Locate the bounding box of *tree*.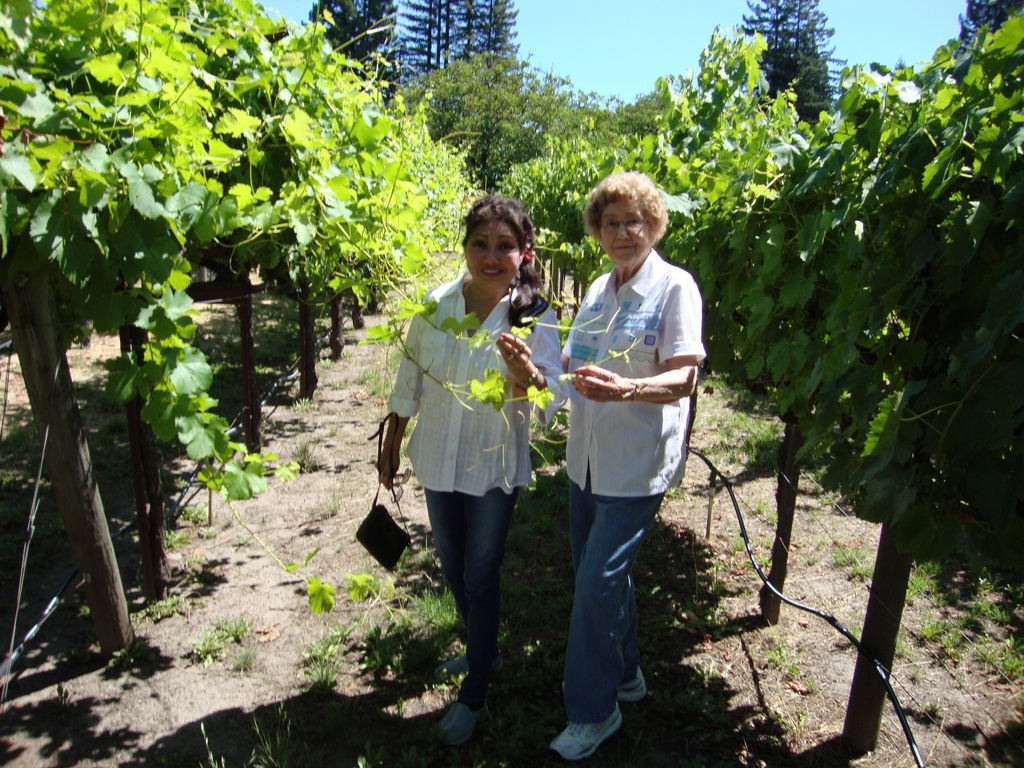
Bounding box: select_region(953, 0, 1023, 54).
